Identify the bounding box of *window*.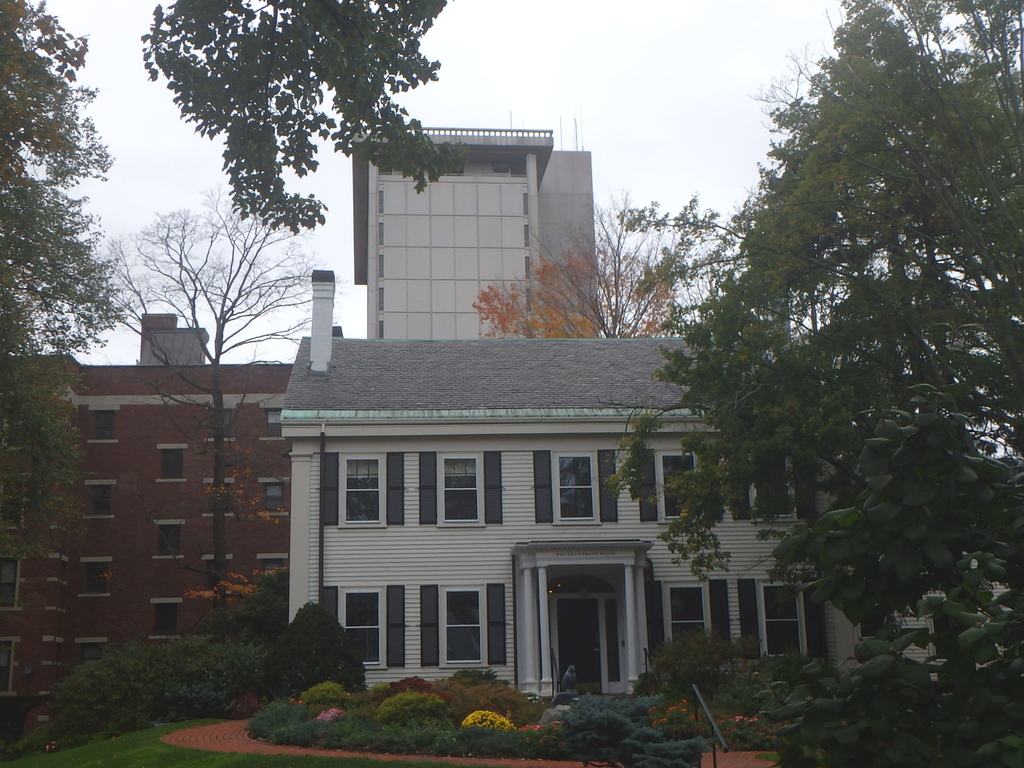
[x1=259, y1=410, x2=286, y2=447].
